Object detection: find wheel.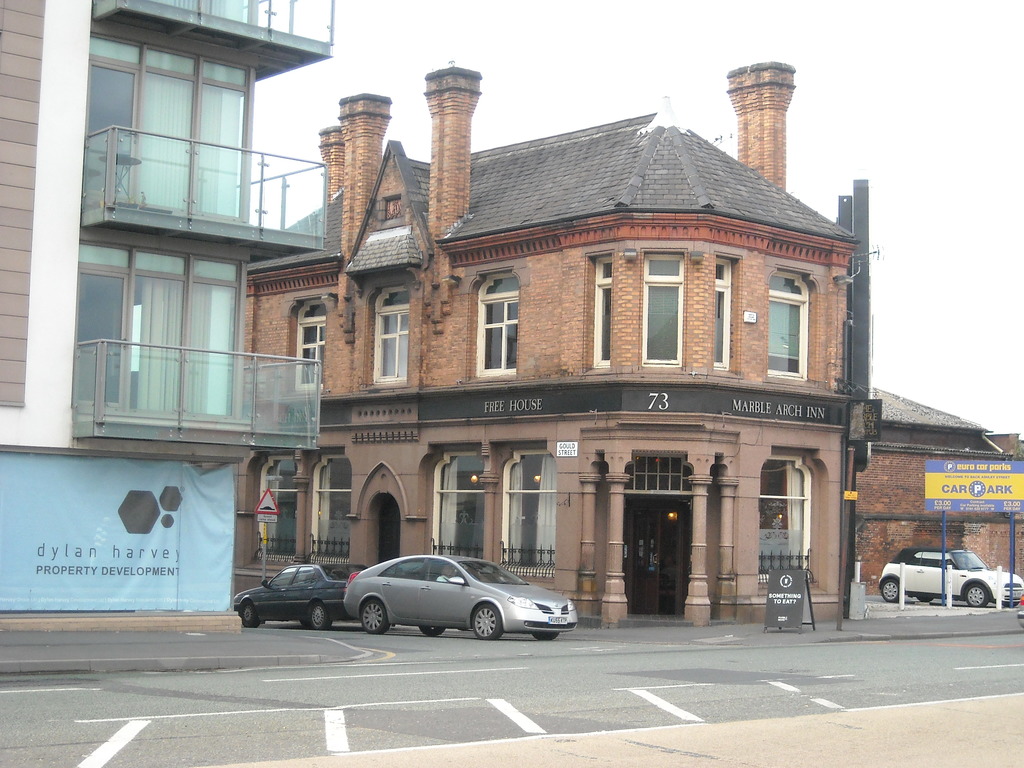
(left=916, top=594, right=934, bottom=602).
